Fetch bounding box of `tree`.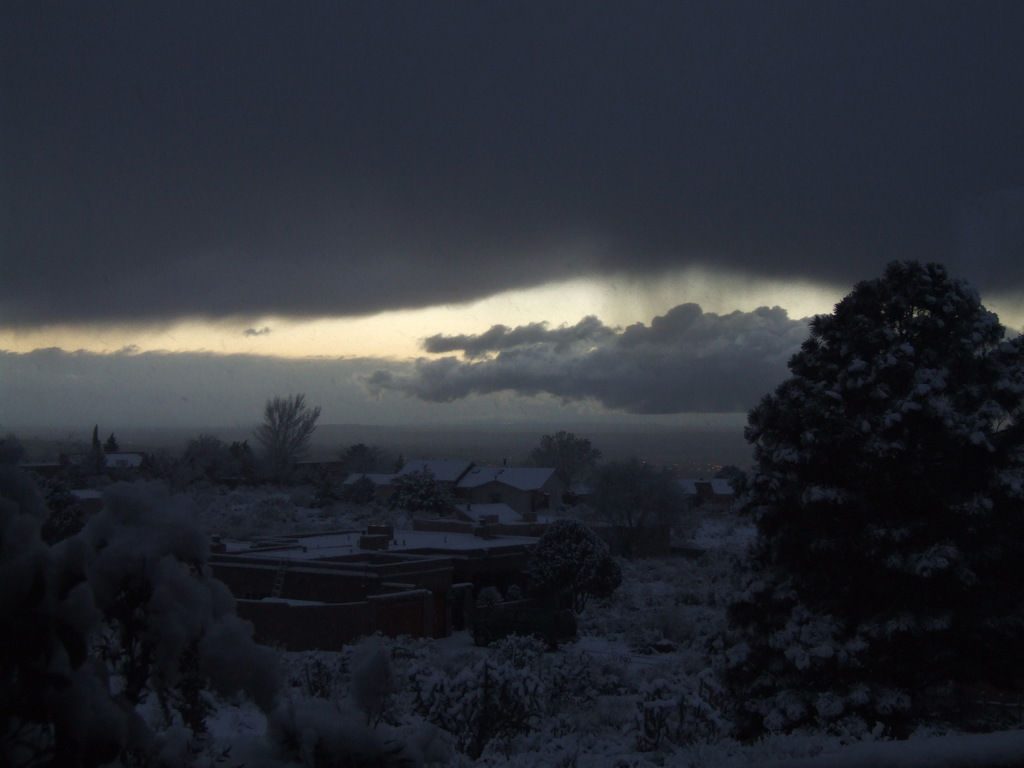
Bbox: crop(725, 238, 1018, 657).
